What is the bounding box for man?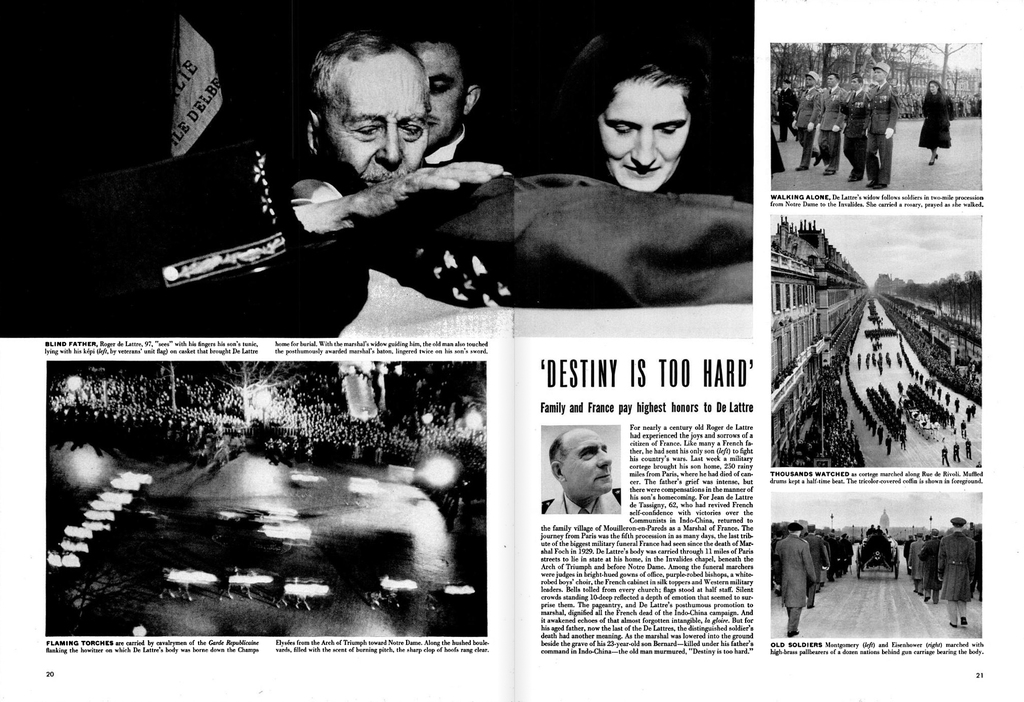
(283,30,506,234).
